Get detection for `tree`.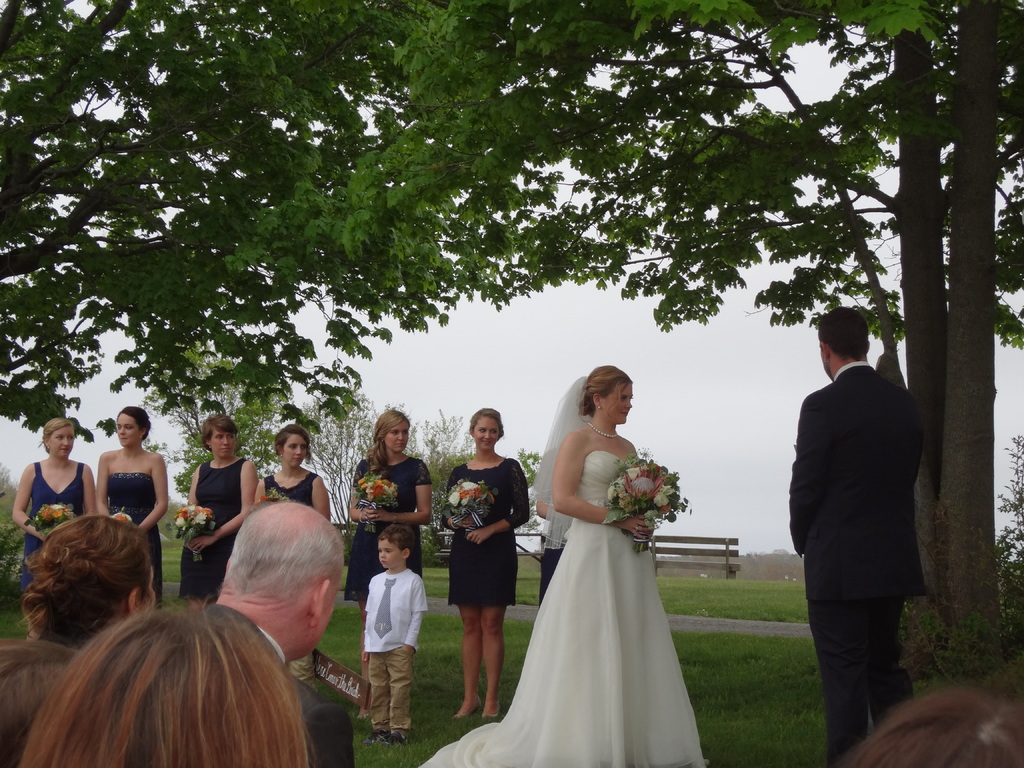
Detection: BBox(147, 351, 248, 442).
